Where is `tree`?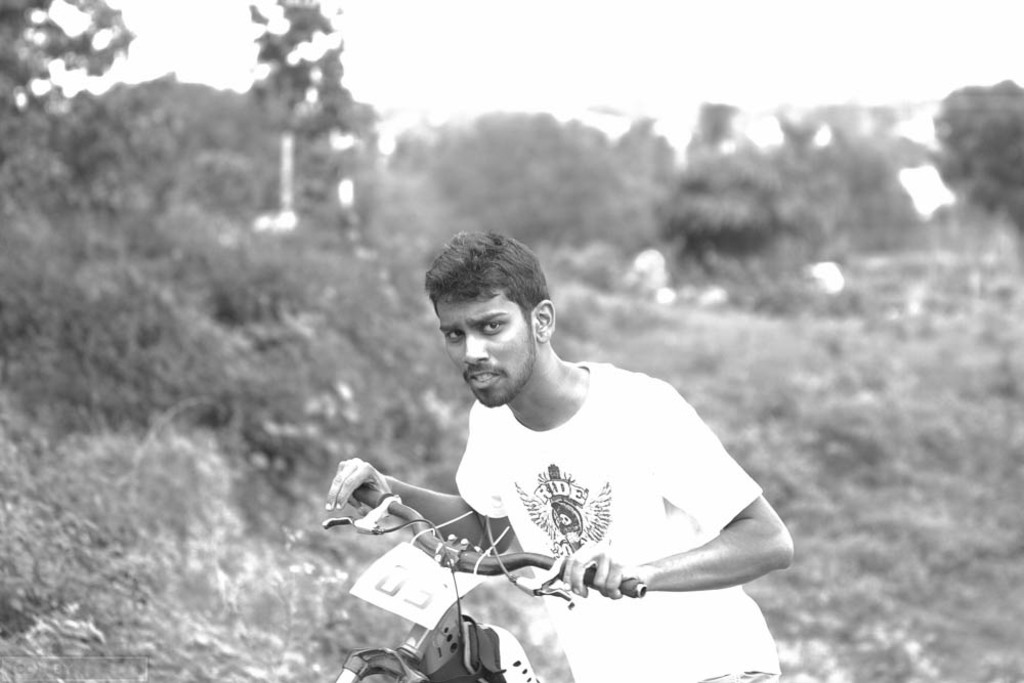
[left=932, top=80, right=1023, bottom=246].
